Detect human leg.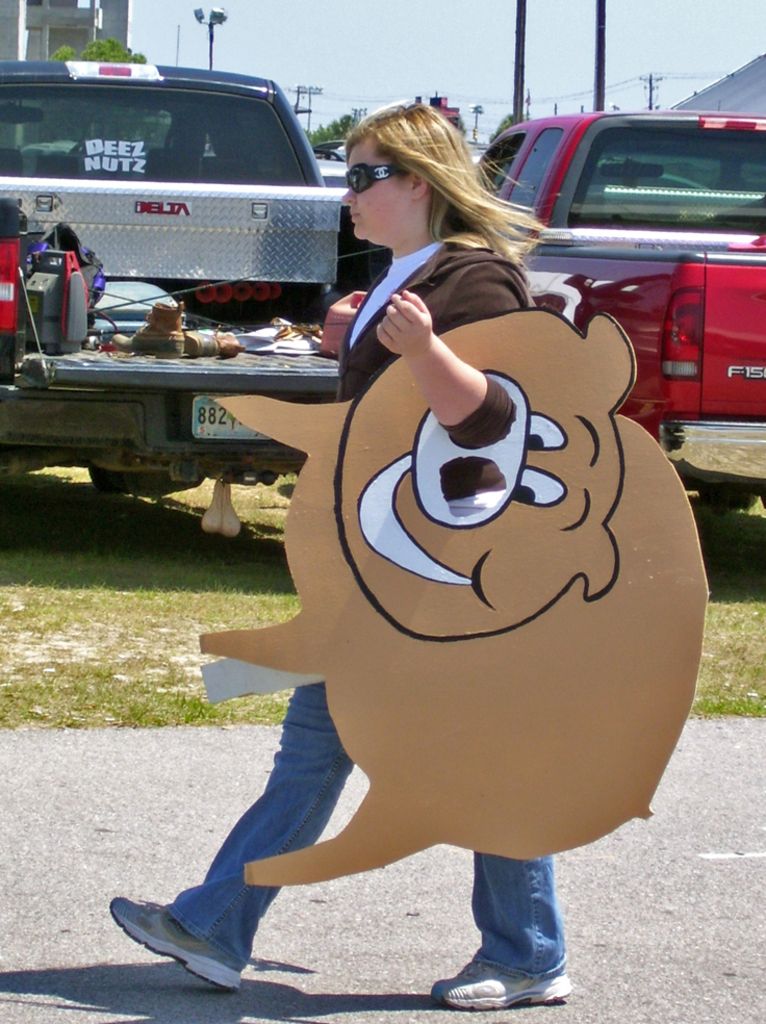
Detected at [449,856,570,992].
